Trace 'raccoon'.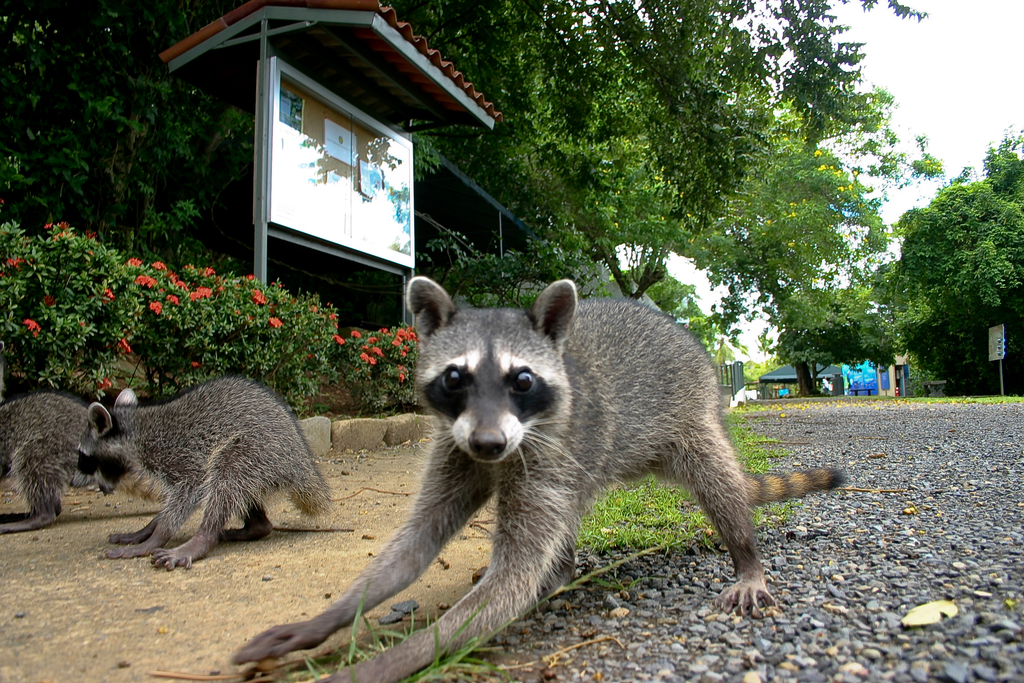
Traced to l=0, t=389, r=90, b=534.
